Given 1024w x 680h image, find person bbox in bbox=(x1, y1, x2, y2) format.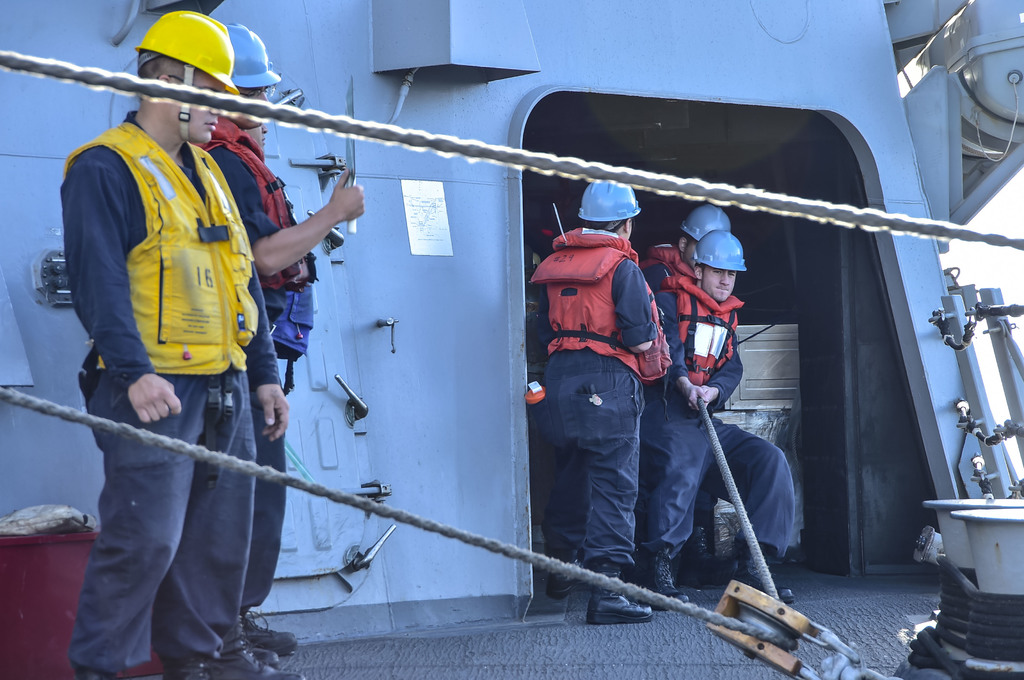
bbox=(199, 26, 360, 665).
